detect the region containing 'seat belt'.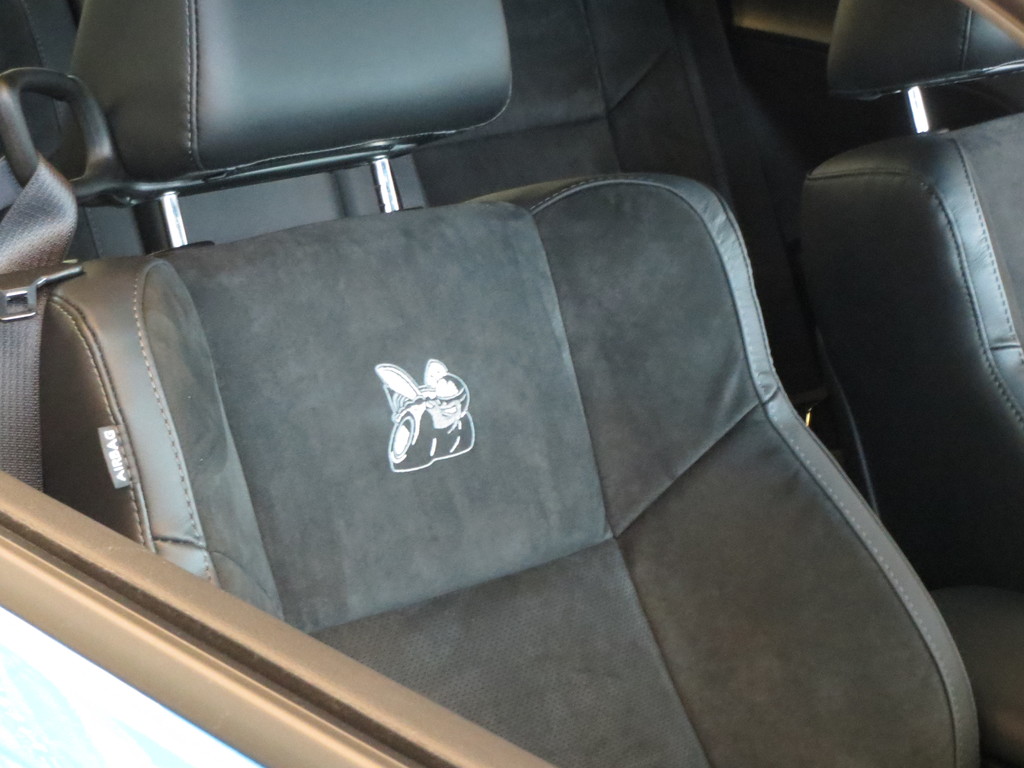
<bbox>0, 147, 80, 493</bbox>.
